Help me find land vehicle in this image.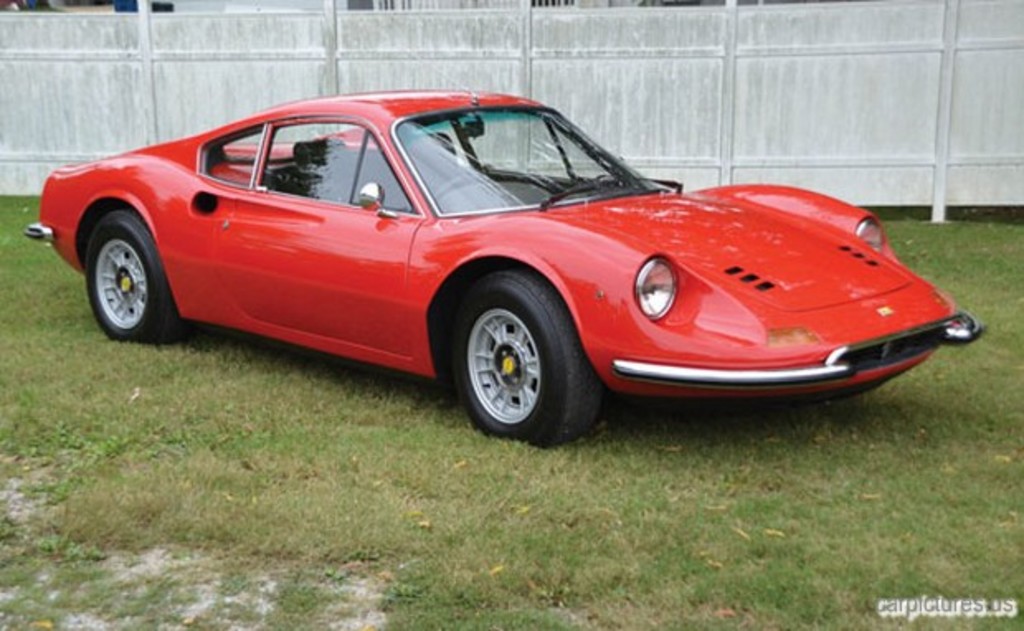
Found it: crop(63, 50, 943, 425).
